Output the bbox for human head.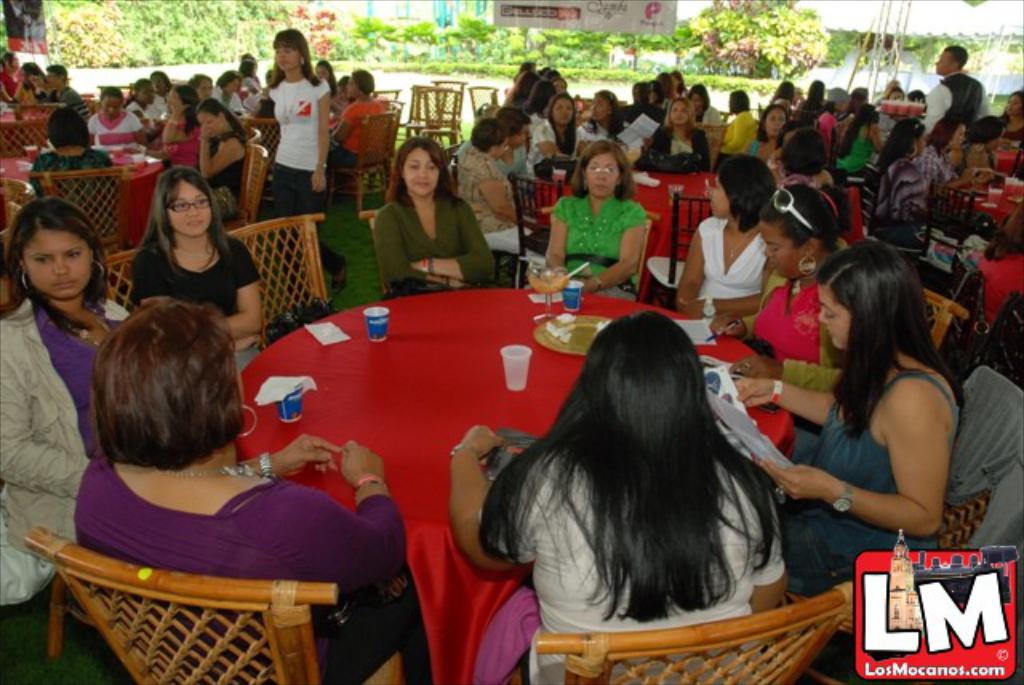
crop(774, 82, 792, 102).
